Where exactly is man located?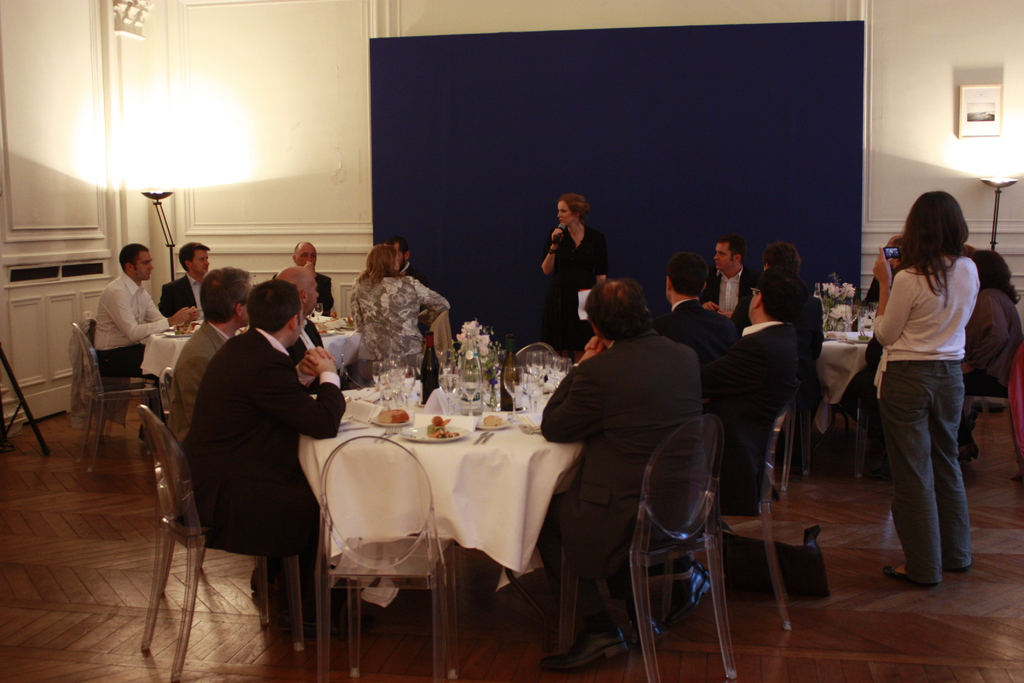
Its bounding box is <box>383,241,445,331</box>.
